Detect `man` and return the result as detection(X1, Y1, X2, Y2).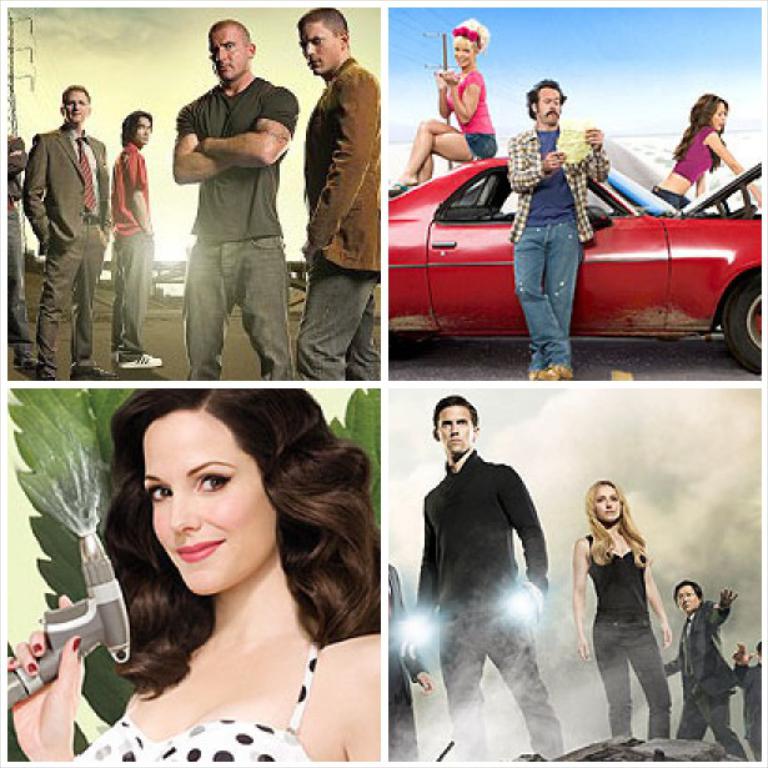
detection(403, 391, 576, 743).
